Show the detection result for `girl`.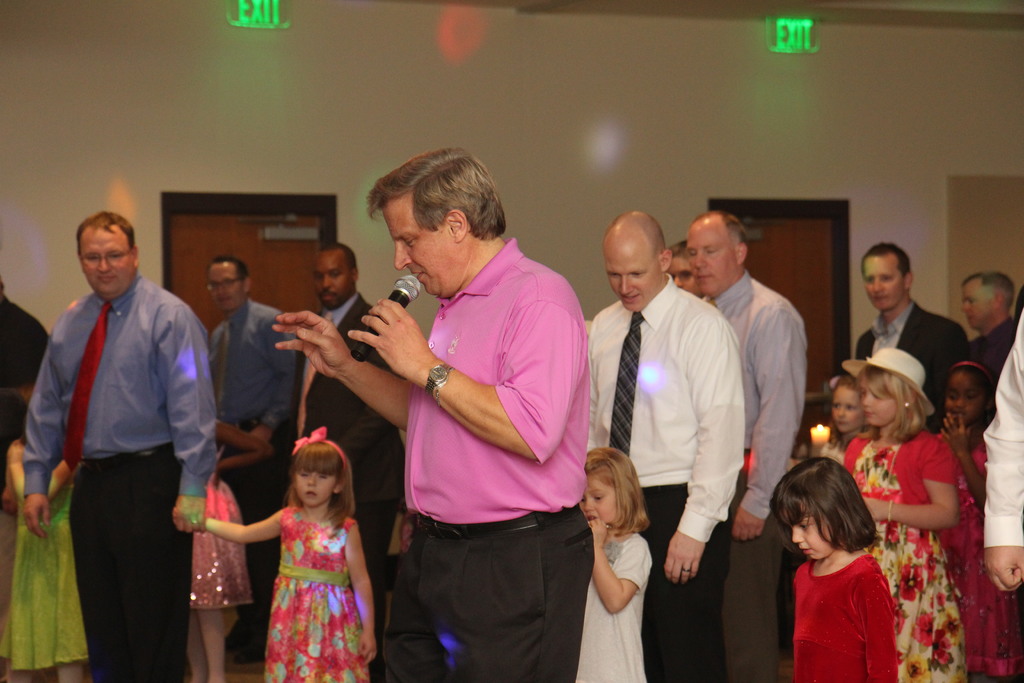
pyautogui.locateOnScreen(946, 361, 1007, 682).
